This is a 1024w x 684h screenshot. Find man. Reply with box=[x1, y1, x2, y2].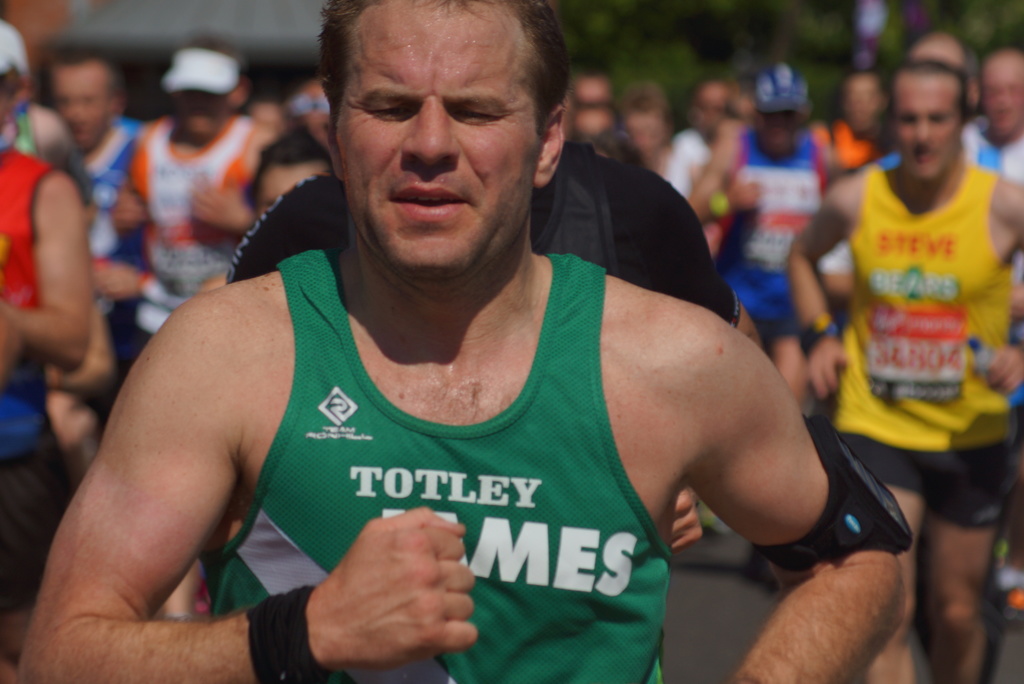
box=[789, 59, 1023, 683].
